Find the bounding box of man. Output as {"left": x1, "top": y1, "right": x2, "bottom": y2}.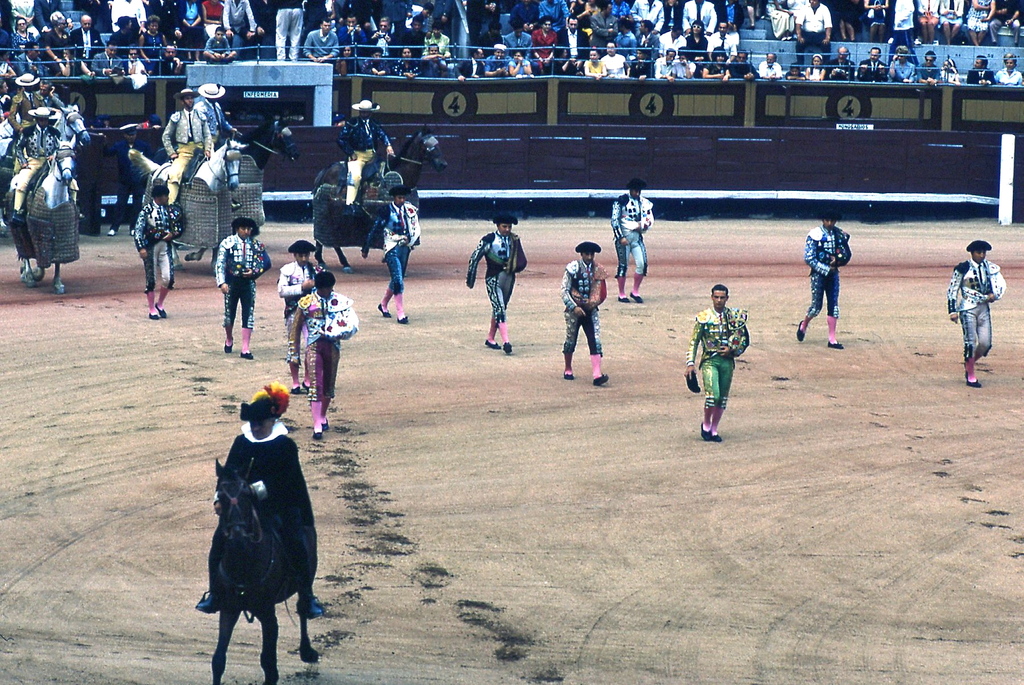
{"left": 6, "top": 72, "right": 44, "bottom": 129}.
